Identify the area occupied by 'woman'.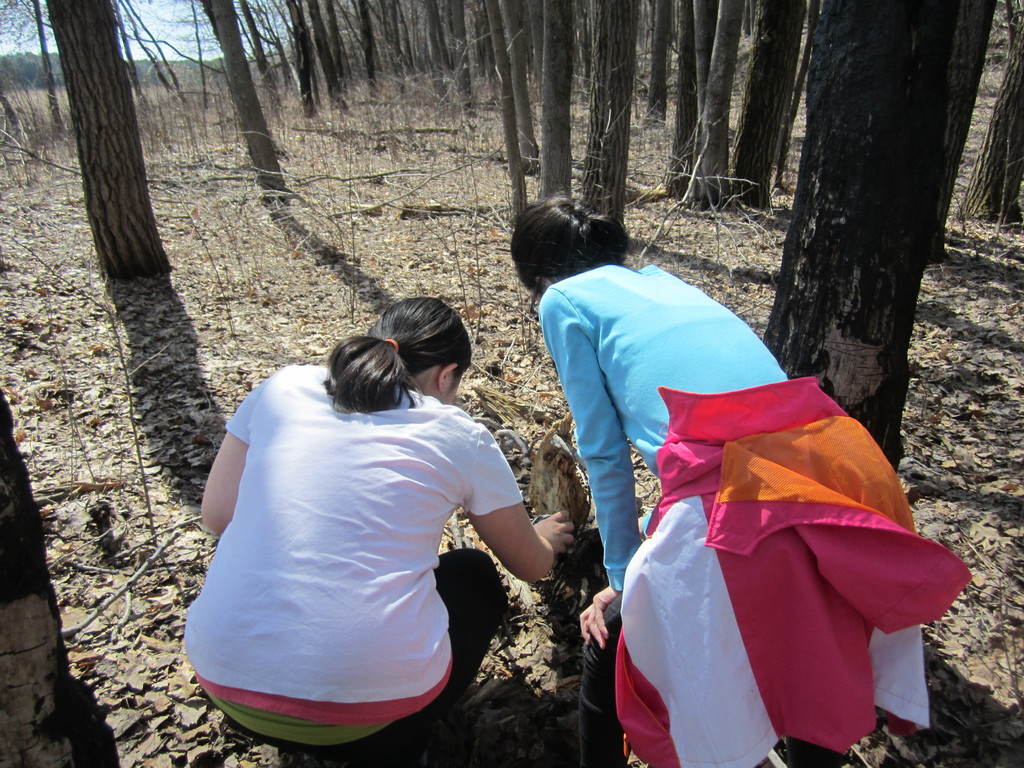
Area: <region>549, 184, 982, 767</region>.
